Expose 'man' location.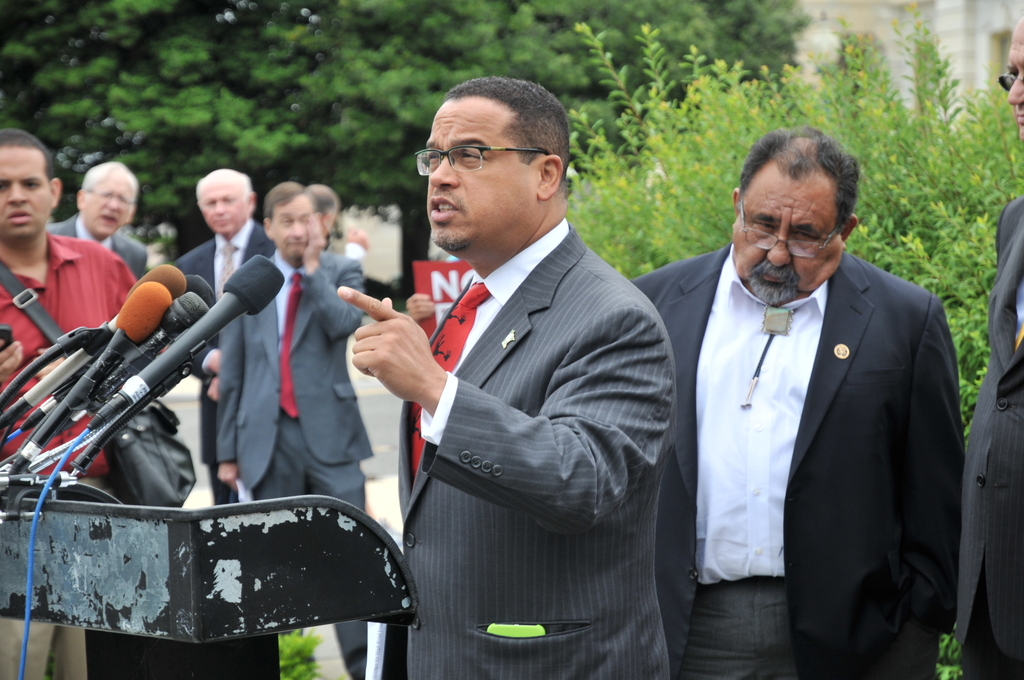
Exposed at (0, 128, 136, 679).
